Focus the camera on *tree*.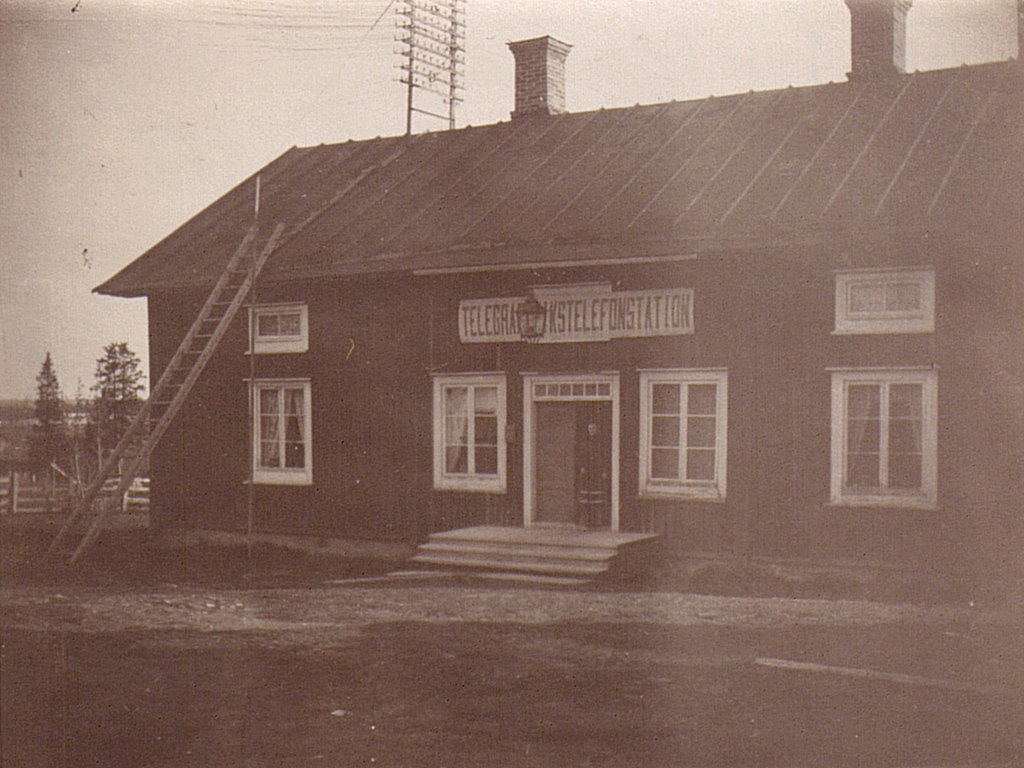
Focus region: 100/341/151/476.
